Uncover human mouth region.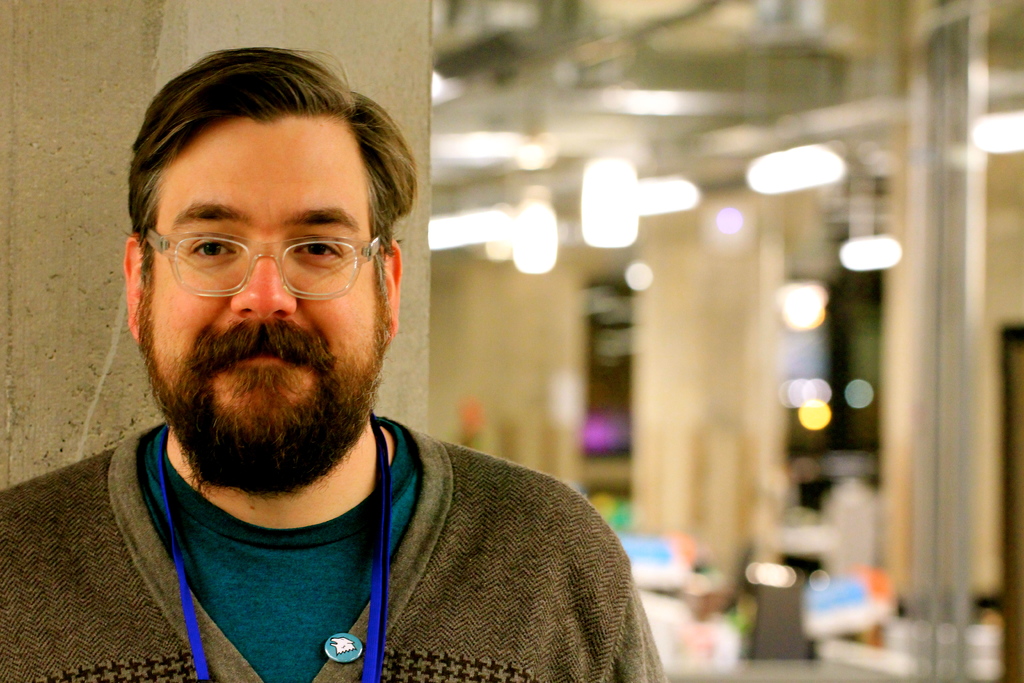
Uncovered: [left=232, top=321, right=319, bottom=367].
